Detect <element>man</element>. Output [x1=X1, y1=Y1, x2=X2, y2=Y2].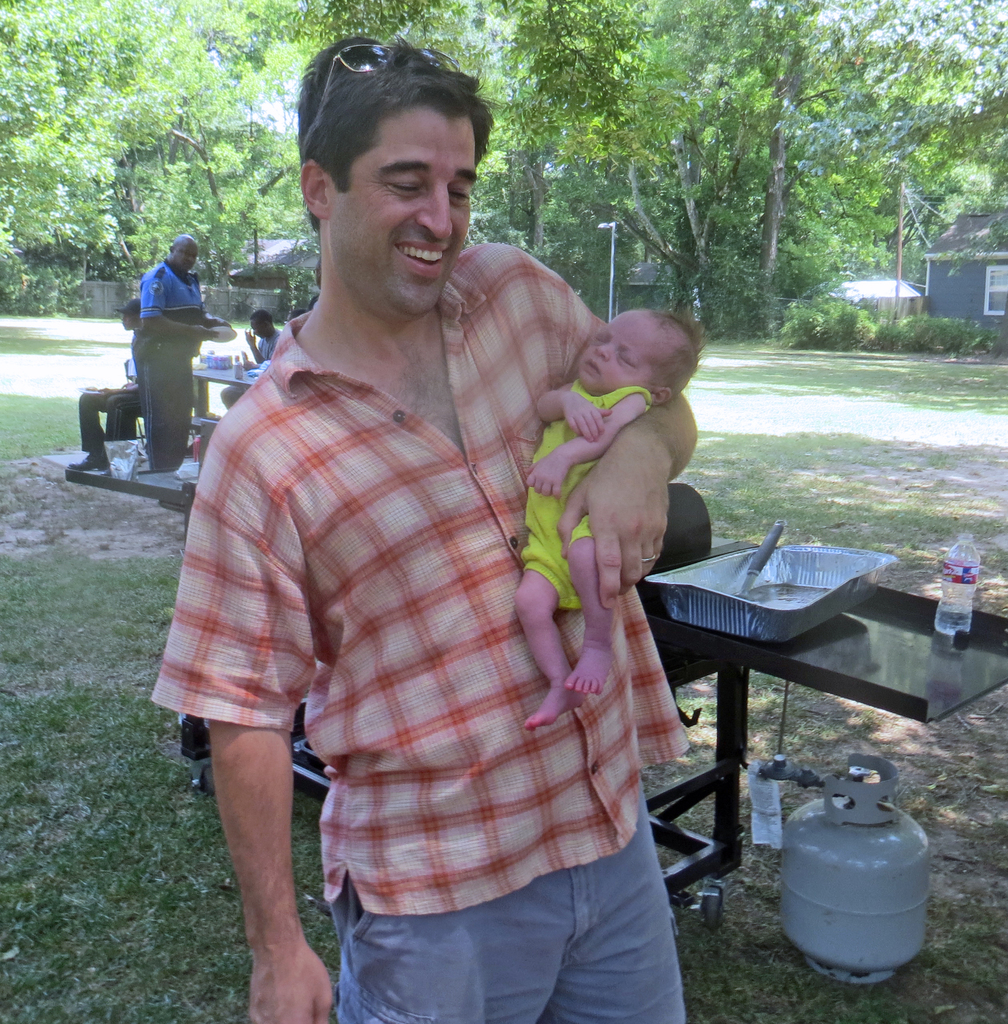
[x1=237, y1=308, x2=285, y2=359].
